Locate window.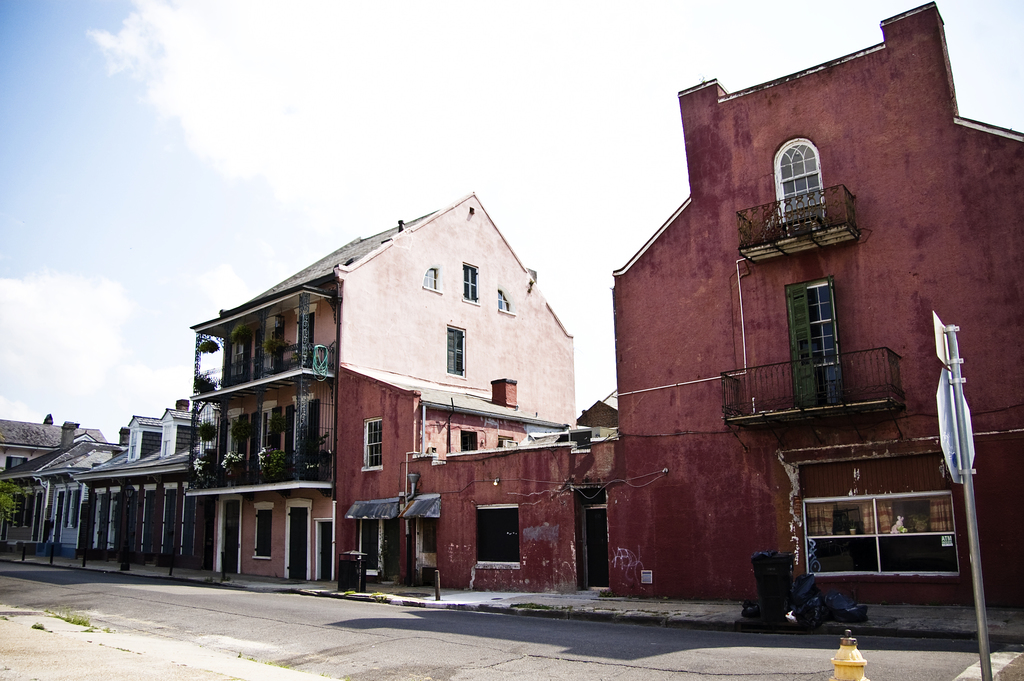
Bounding box: bbox=[477, 507, 518, 566].
